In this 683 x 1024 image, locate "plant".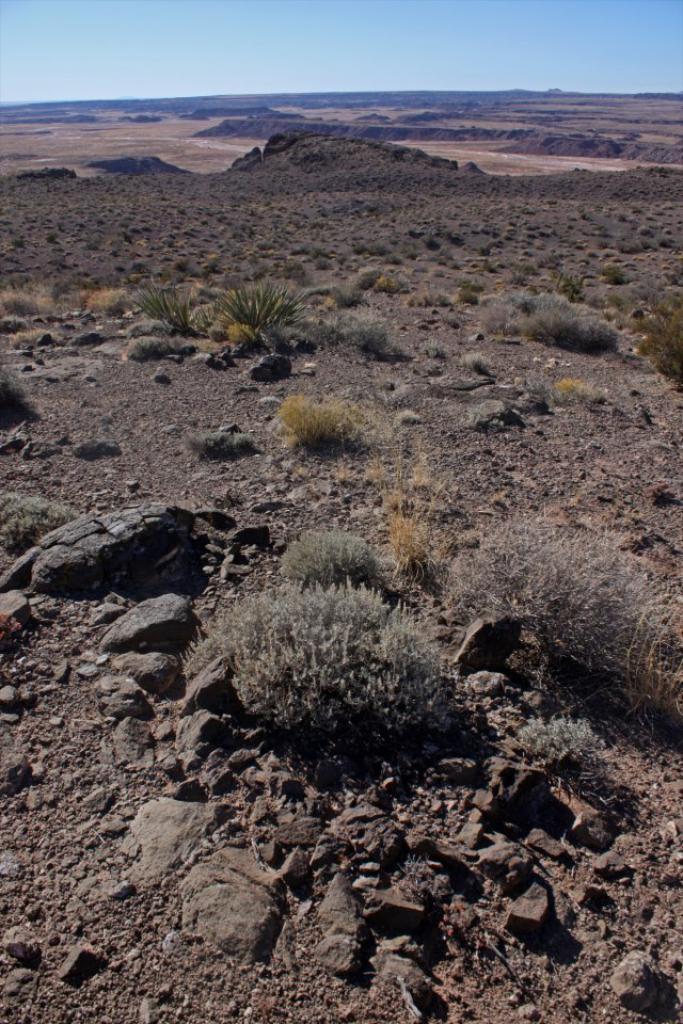
Bounding box: box=[270, 391, 375, 453].
